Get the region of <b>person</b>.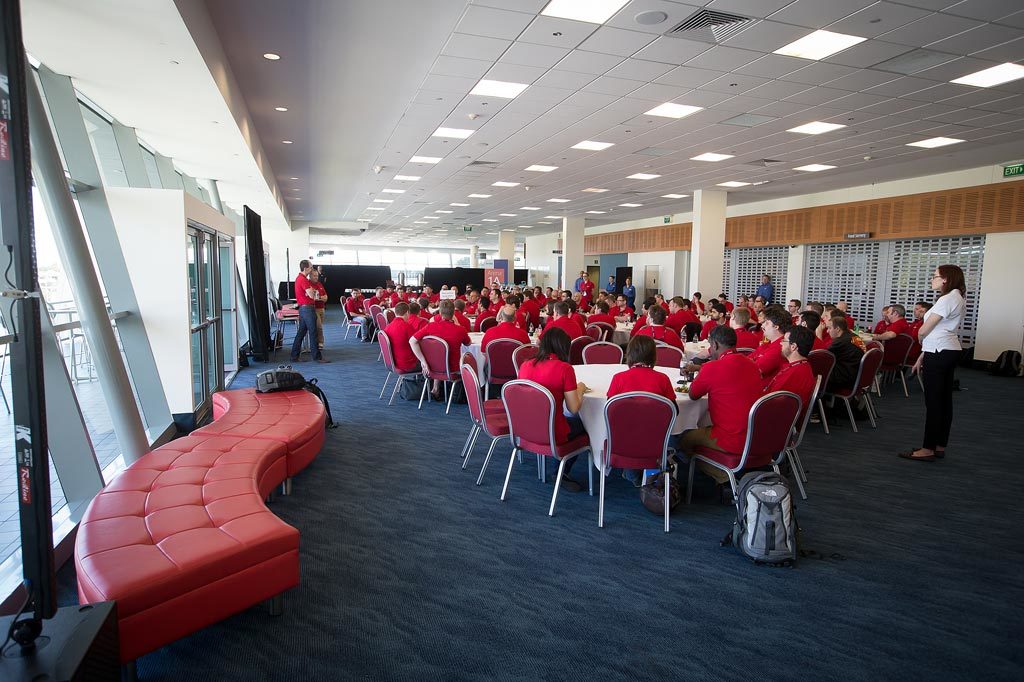
{"left": 512, "top": 327, "right": 602, "bottom": 482}.
